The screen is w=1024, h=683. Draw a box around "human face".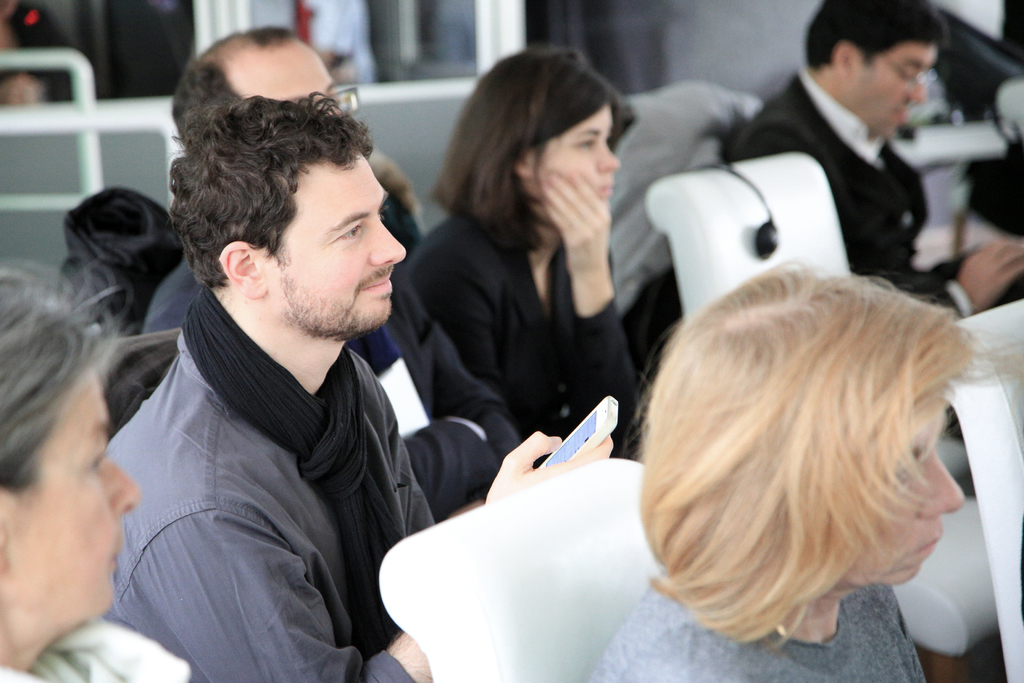
[8, 370, 138, 618].
